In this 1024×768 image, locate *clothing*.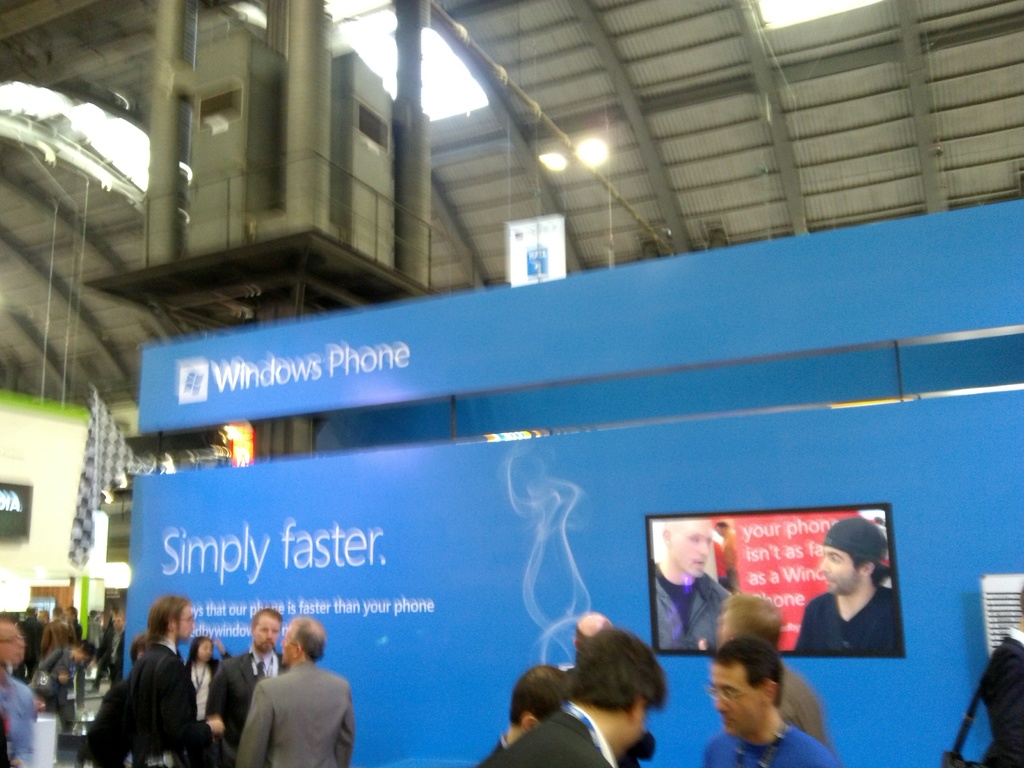
Bounding box: l=124, t=638, r=212, b=767.
